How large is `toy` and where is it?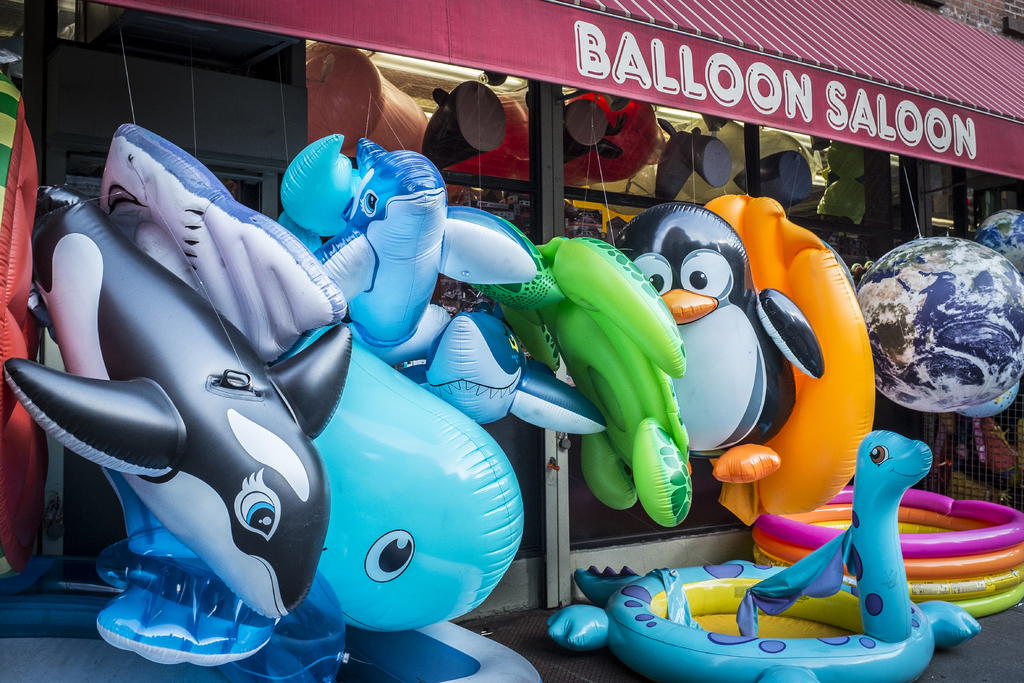
Bounding box: [570, 479, 977, 671].
